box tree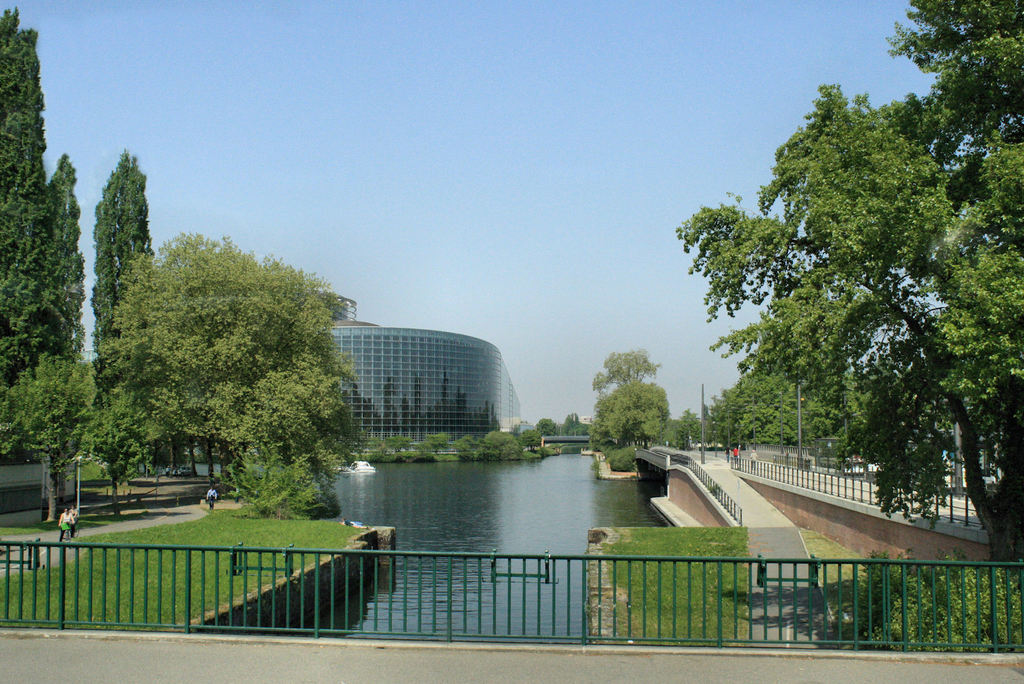
<box>0,5,76,389</box>
